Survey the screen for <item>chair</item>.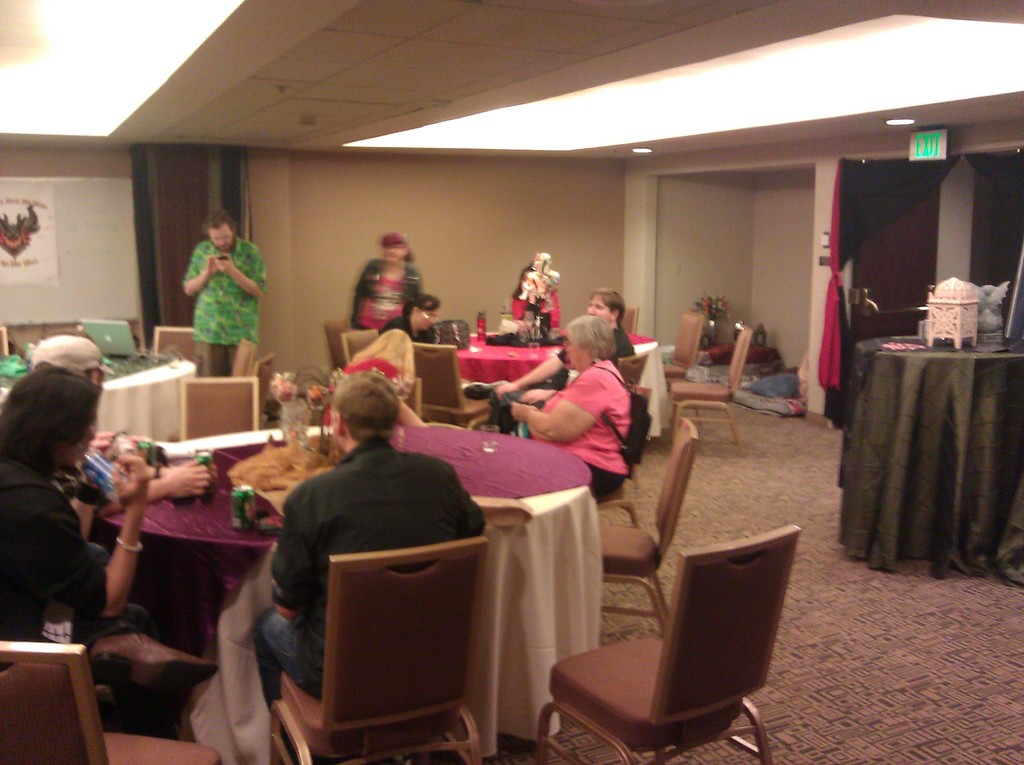
Survey found: <bbox>153, 324, 195, 357</bbox>.
